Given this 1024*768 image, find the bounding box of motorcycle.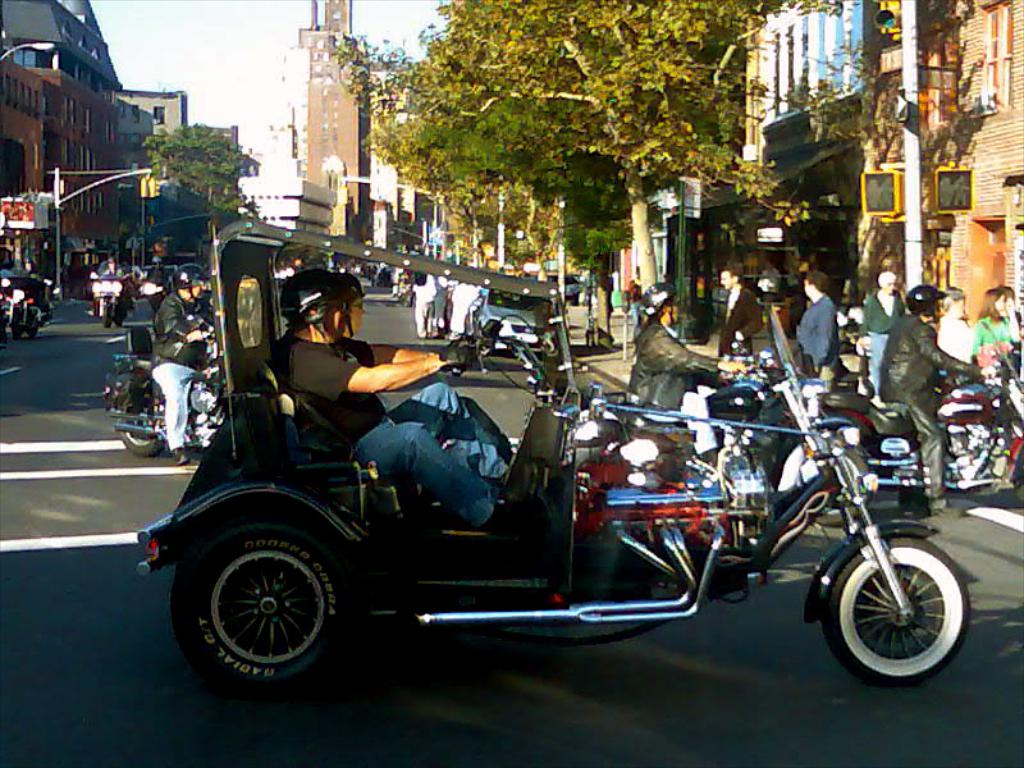
520:326:950:678.
